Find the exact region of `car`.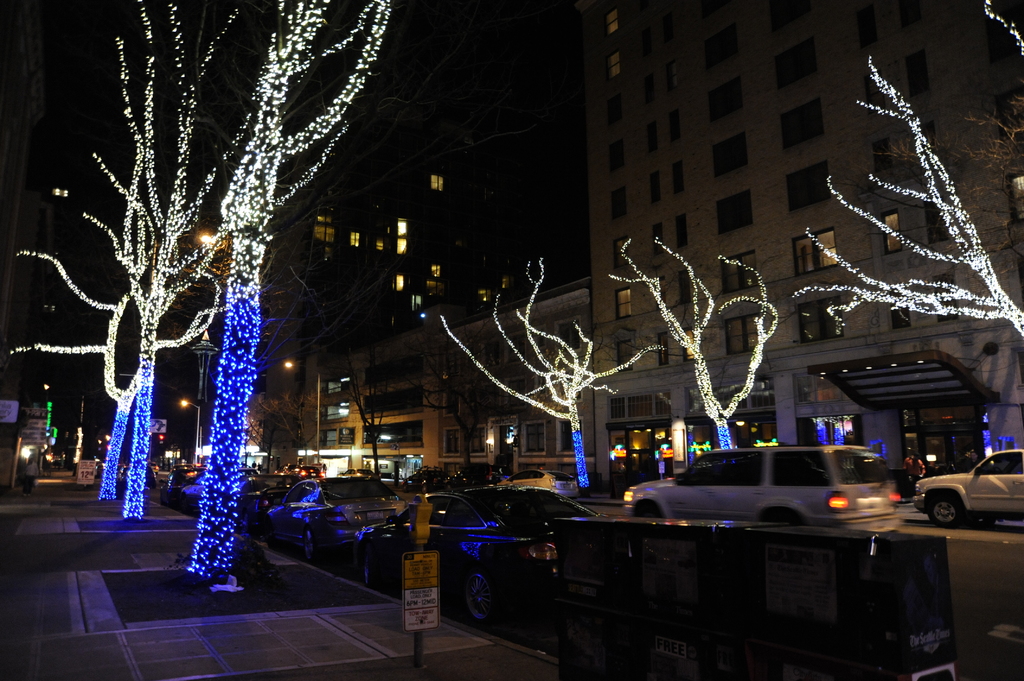
Exact region: Rect(910, 447, 1023, 529).
